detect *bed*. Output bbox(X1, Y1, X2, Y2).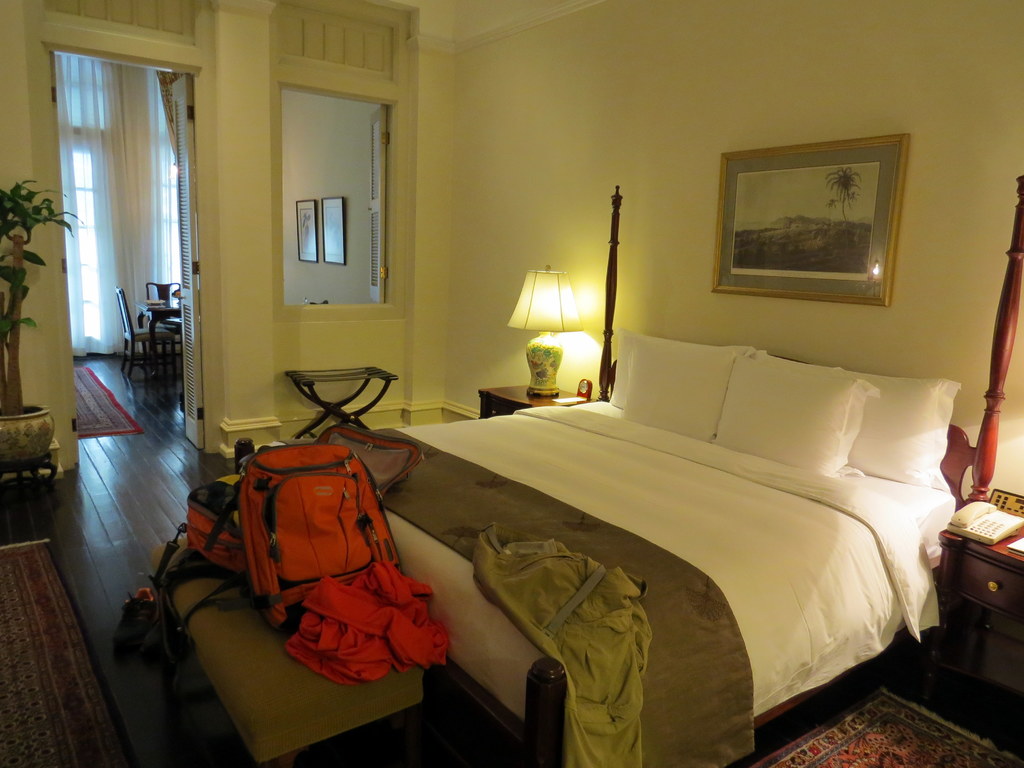
bbox(235, 186, 1021, 767).
